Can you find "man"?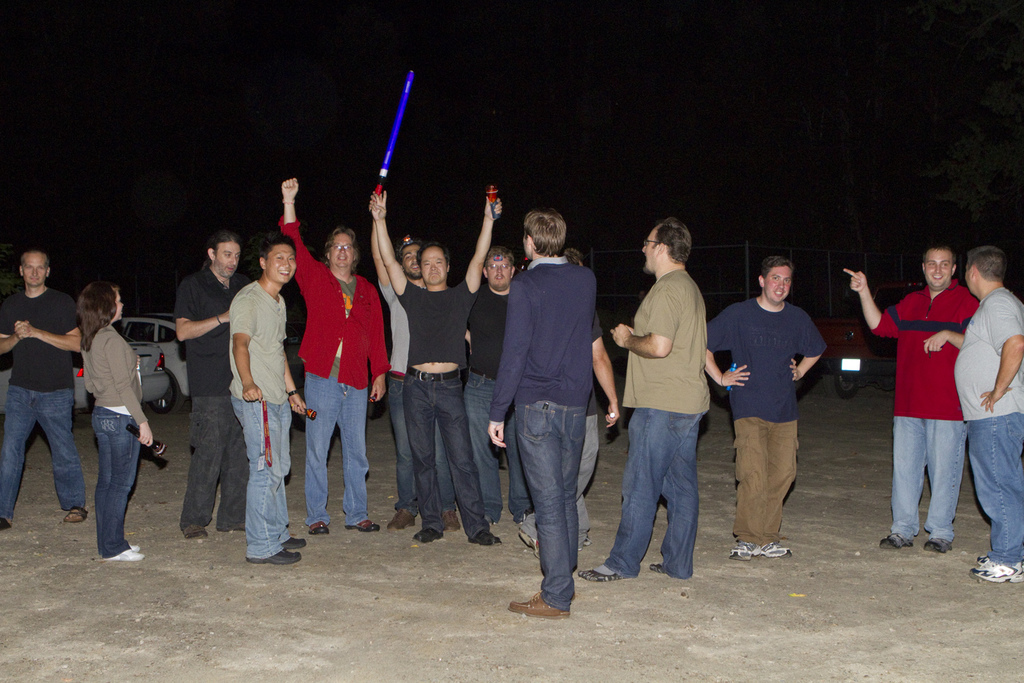
Yes, bounding box: 466,247,521,533.
